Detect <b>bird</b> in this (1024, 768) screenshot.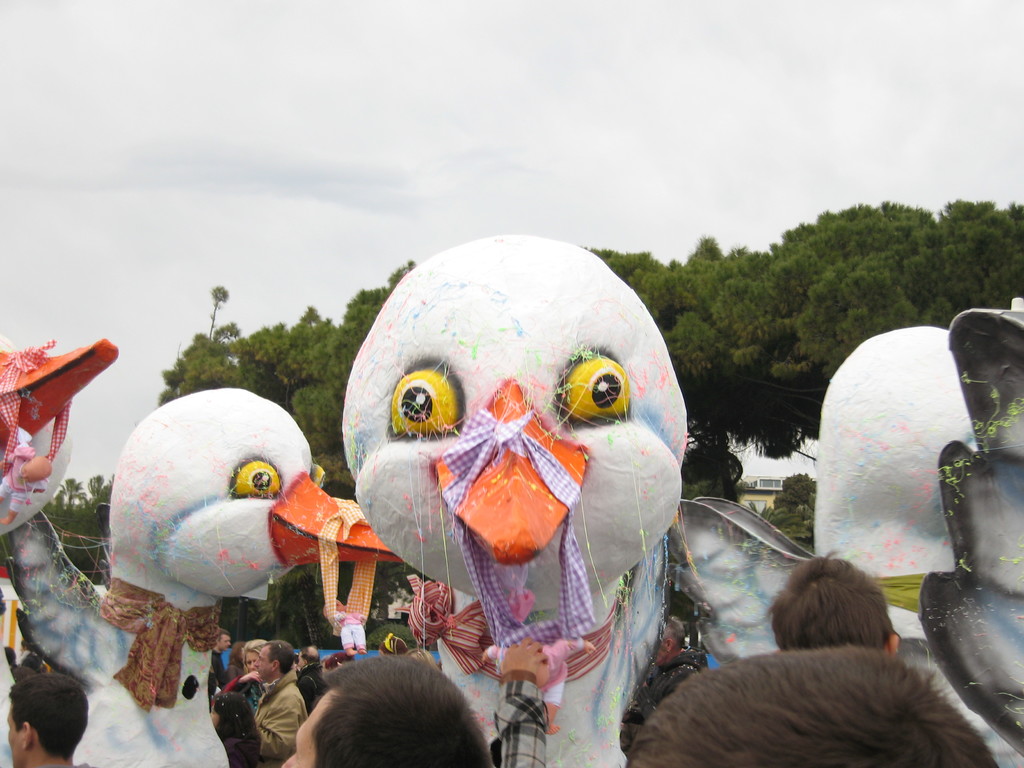
Detection: (673, 300, 1023, 767).
